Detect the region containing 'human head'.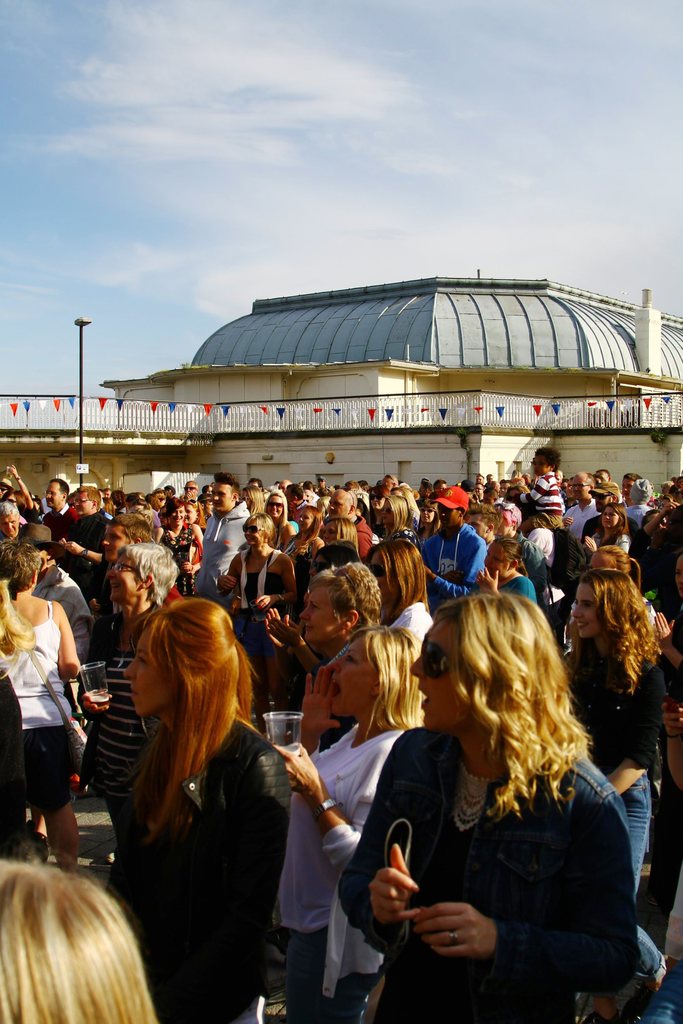
{"left": 436, "top": 481, "right": 446, "bottom": 489}.
